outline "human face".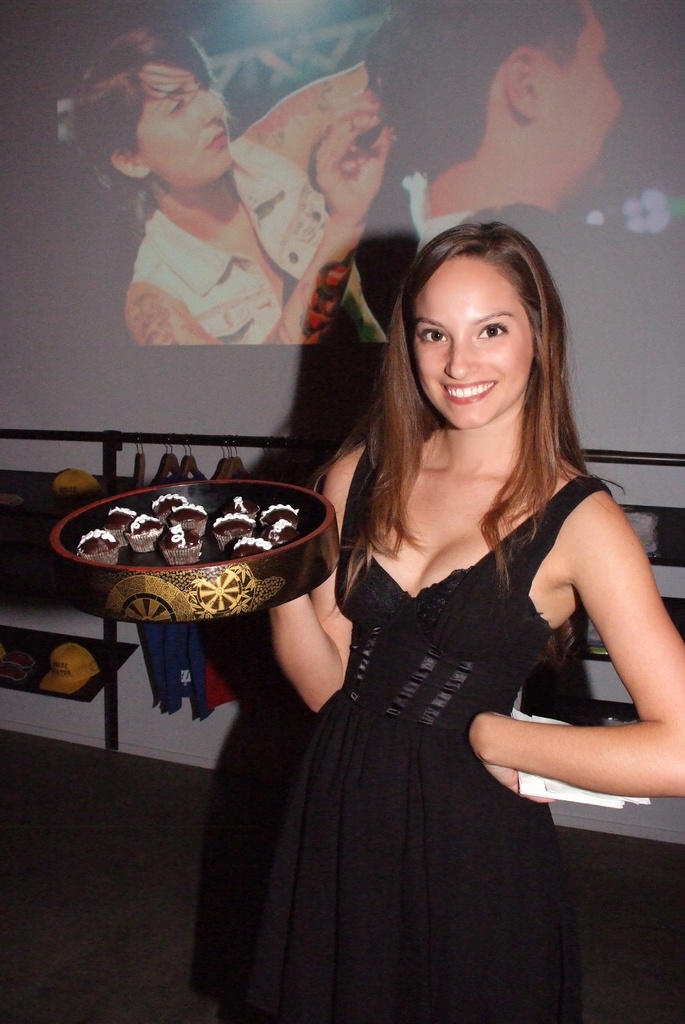
Outline: [545, 8, 622, 196].
